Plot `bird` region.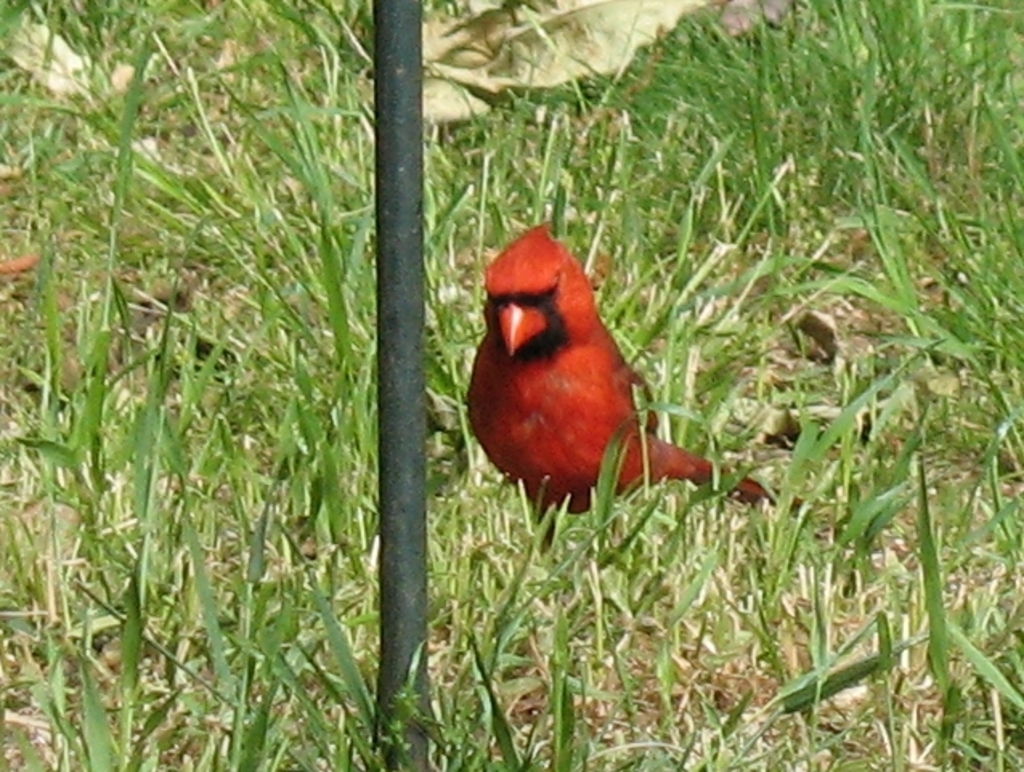
Plotted at 514, 241, 719, 512.
